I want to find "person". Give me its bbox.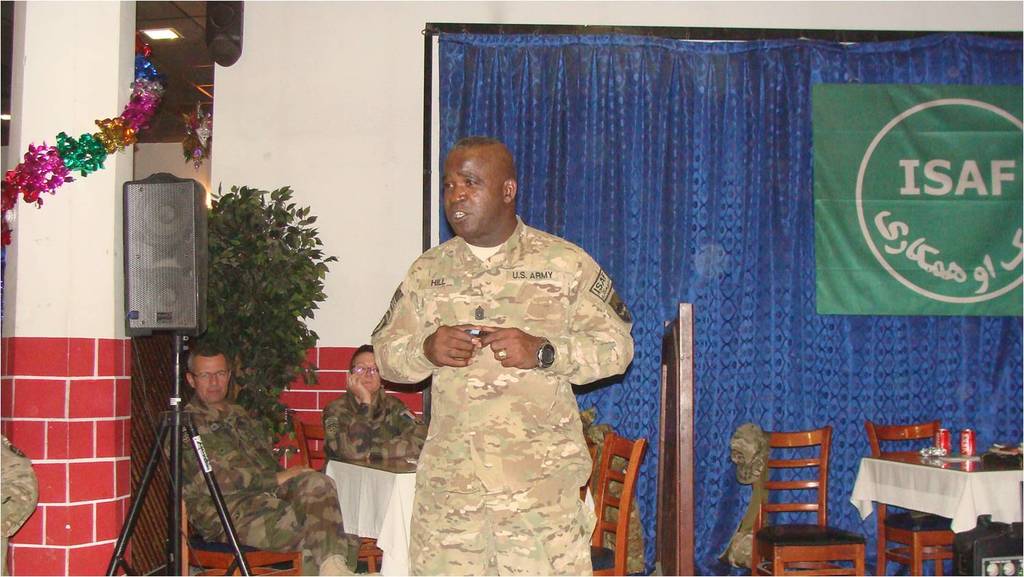
(x1=368, y1=138, x2=633, y2=576).
